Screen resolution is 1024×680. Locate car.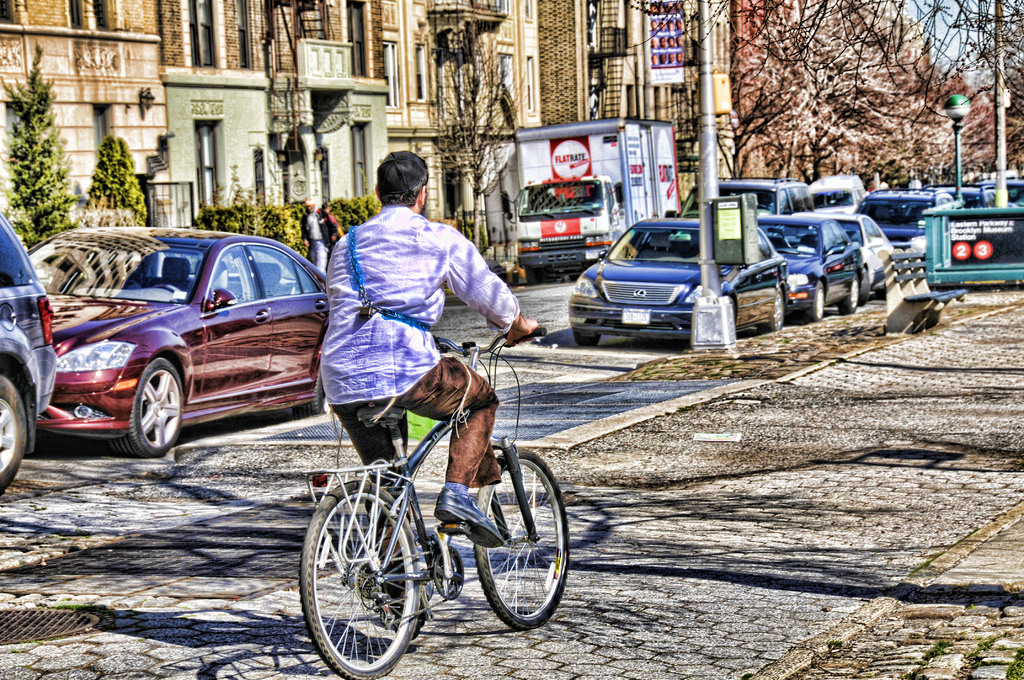
pyautogui.locateOnScreen(0, 204, 58, 496).
